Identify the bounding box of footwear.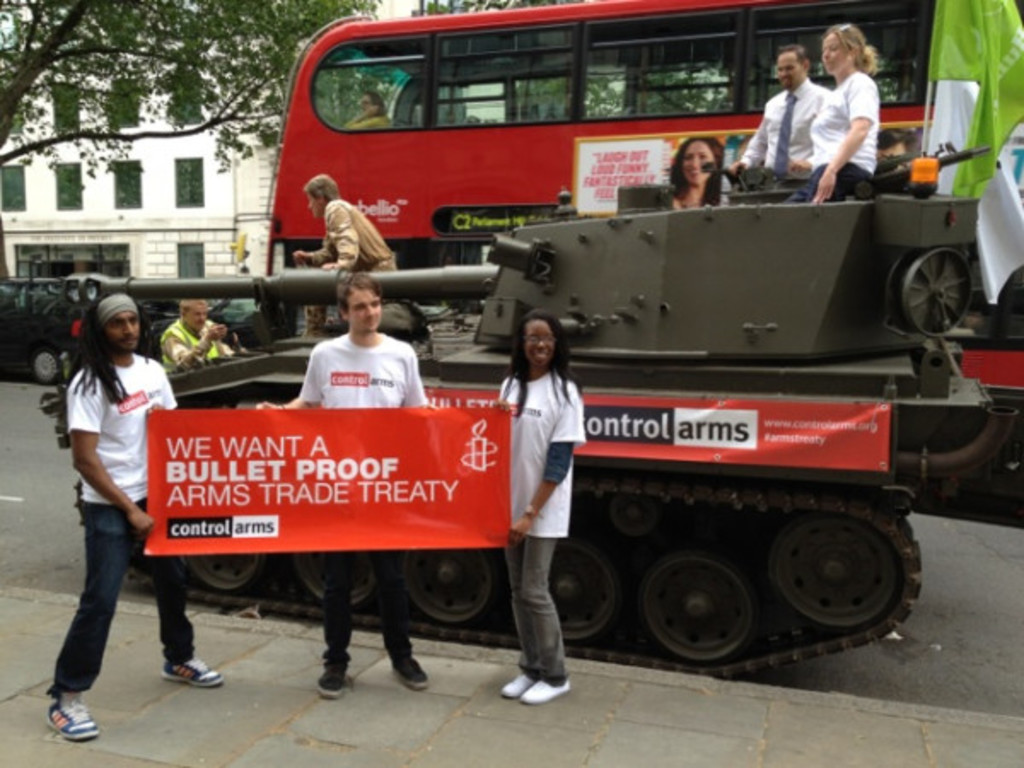
{"left": 391, "top": 654, "right": 430, "bottom": 686}.
